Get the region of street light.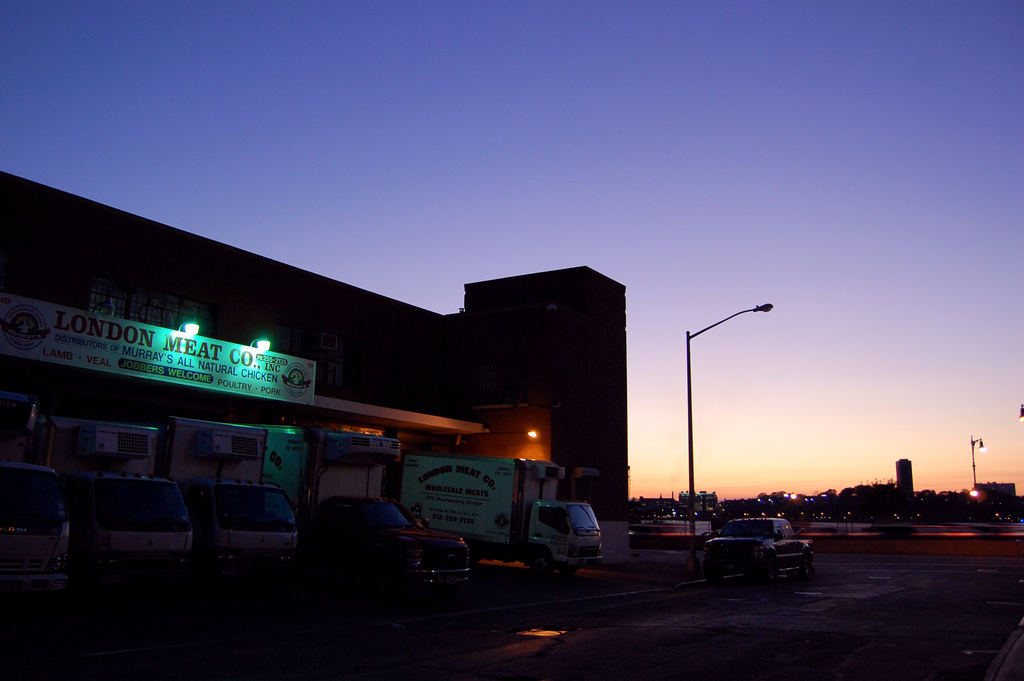
(left=1016, top=399, right=1023, bottom=423).
